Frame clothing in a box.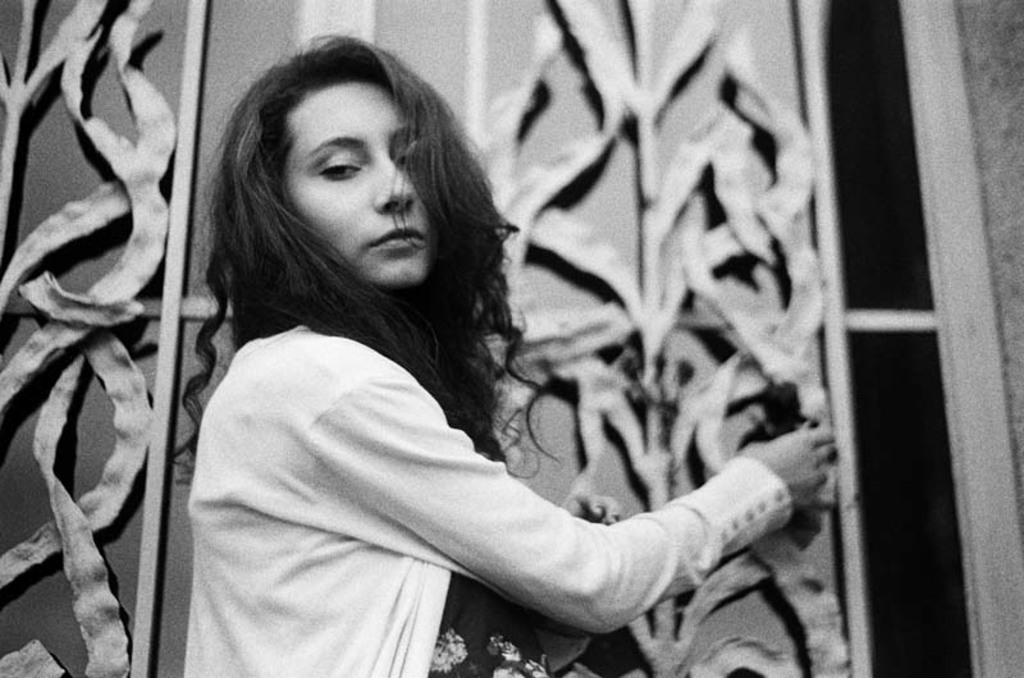
<box>160,237,732,661</box>.
